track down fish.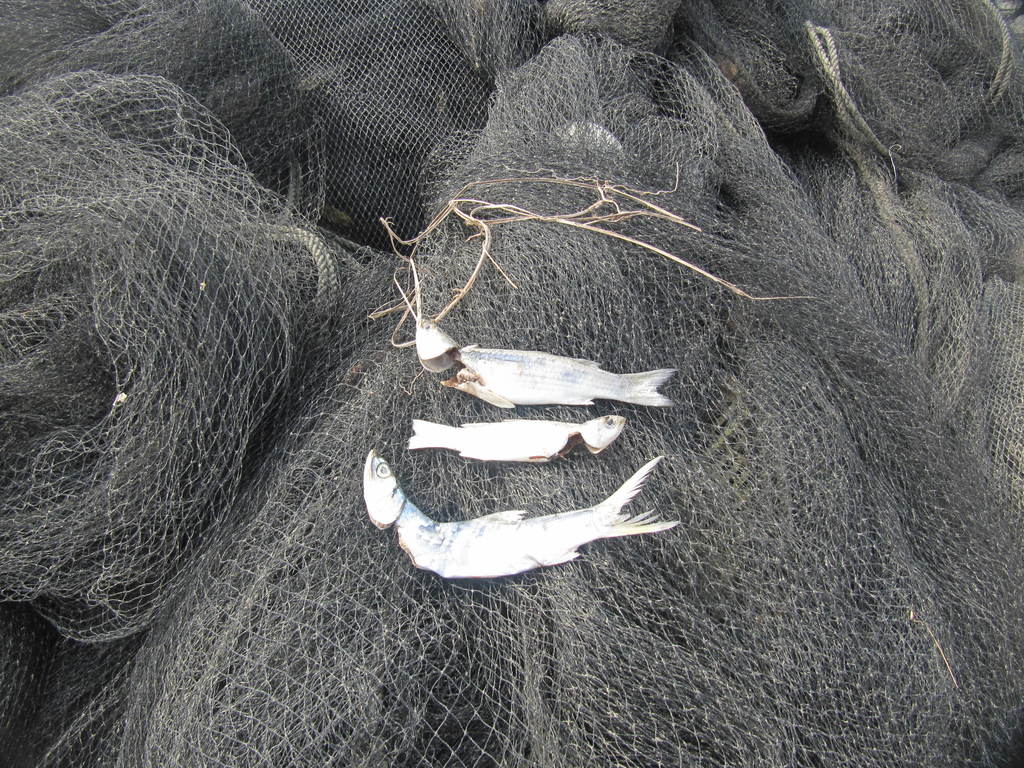
Tracked to region(364, 447, 683, 577).
